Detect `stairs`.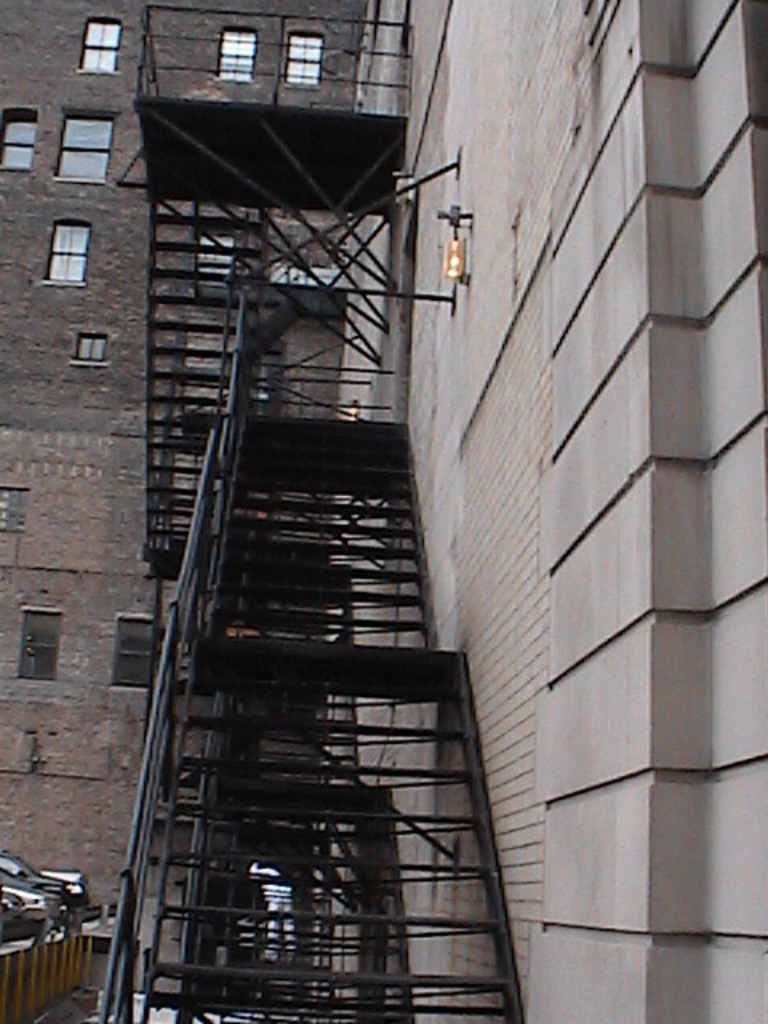
Detected at bbox=(144, 186, 270, 568).
